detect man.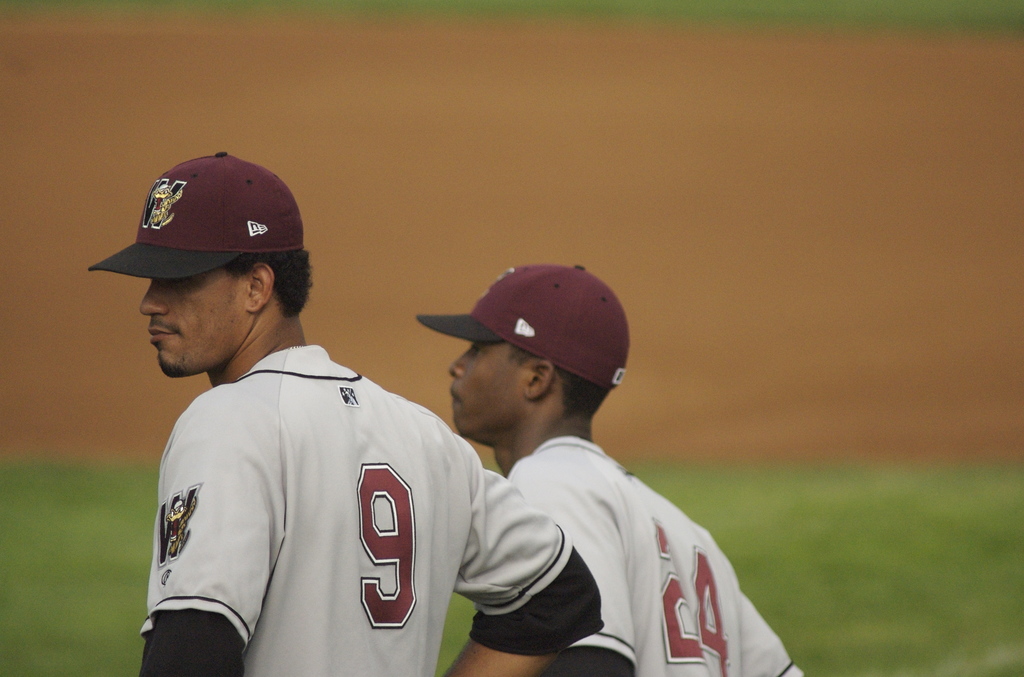
Detected at (133, 151, 602, 676).
